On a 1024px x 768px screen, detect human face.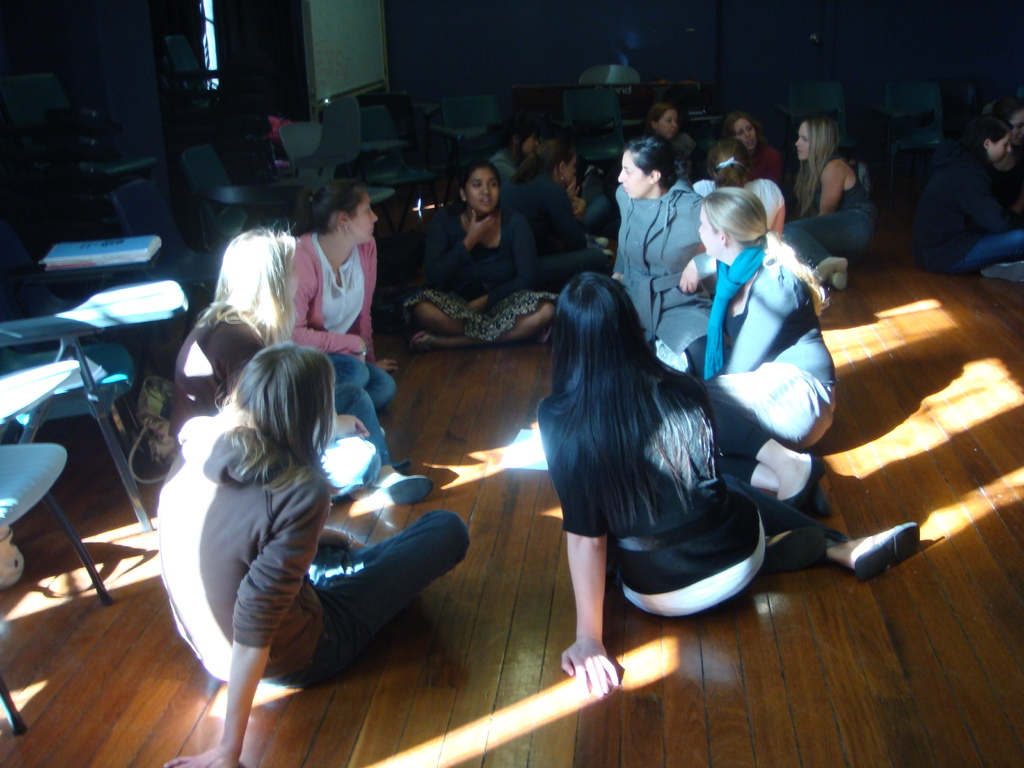
crop(659, 108, 674, 132).
